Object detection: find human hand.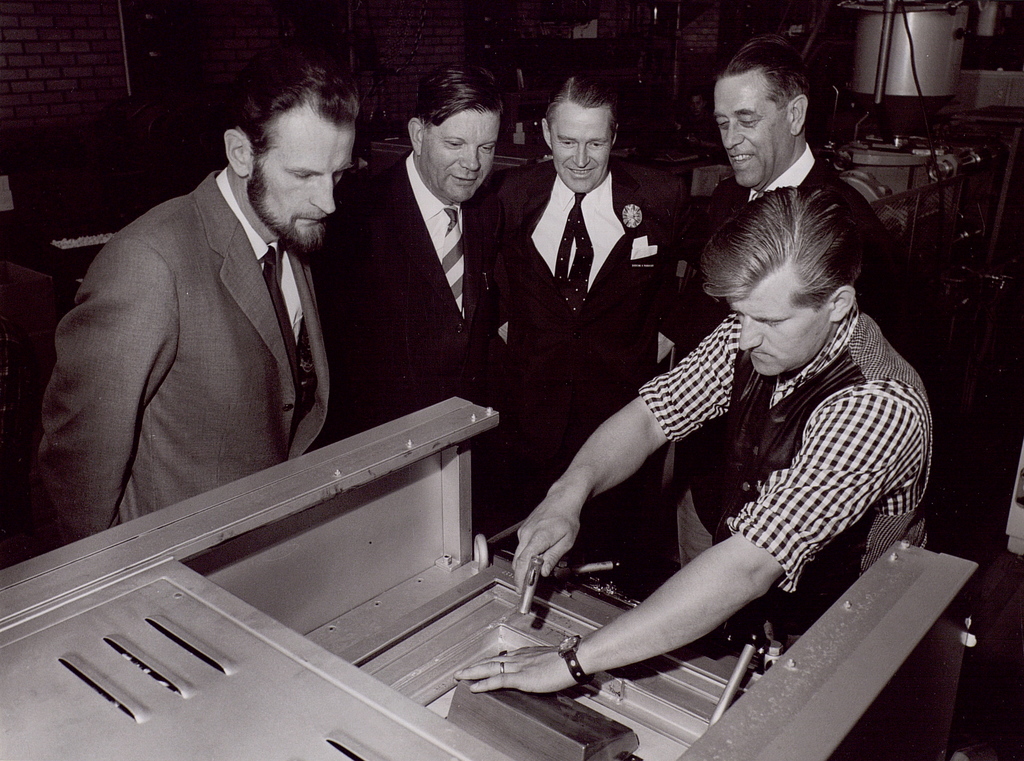
(left=507, top=496, right=583, bottom=599).
